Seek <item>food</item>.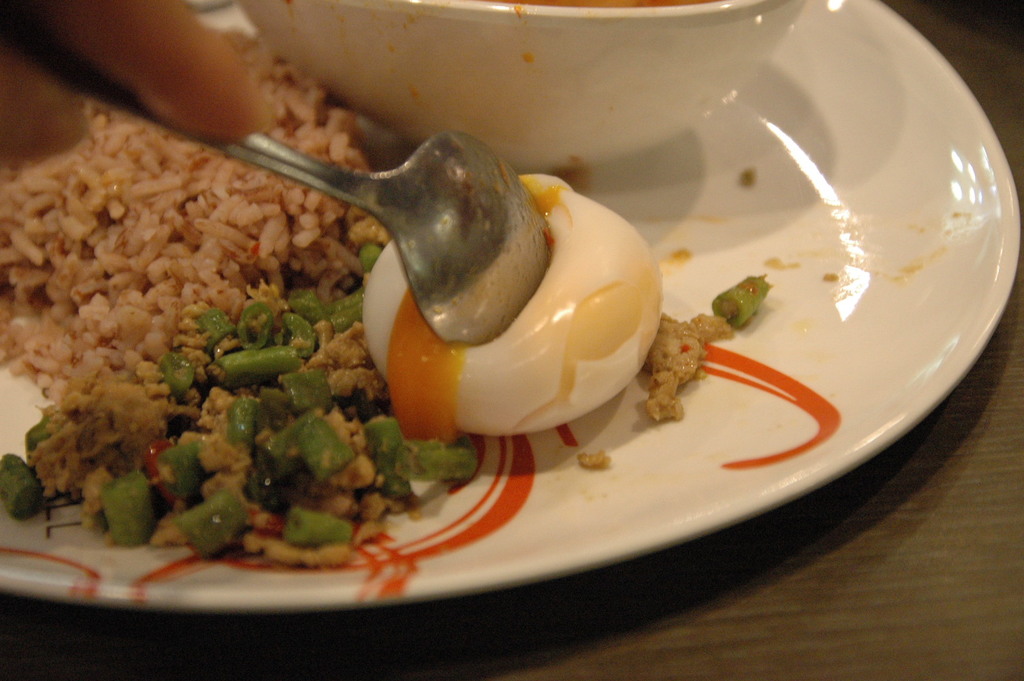
{"left": 640, "top": 310, "right": 728, "bottom": 426}.
